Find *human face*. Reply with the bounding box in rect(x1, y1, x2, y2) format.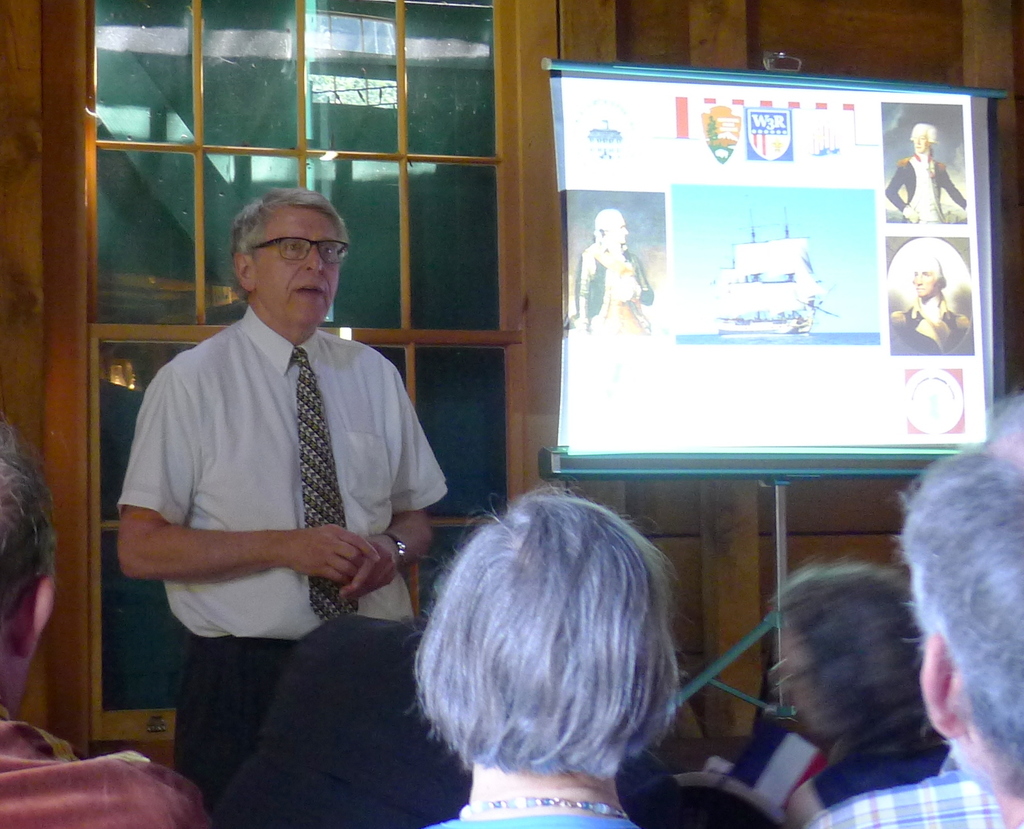
rect(250, 211, 341, 323).
